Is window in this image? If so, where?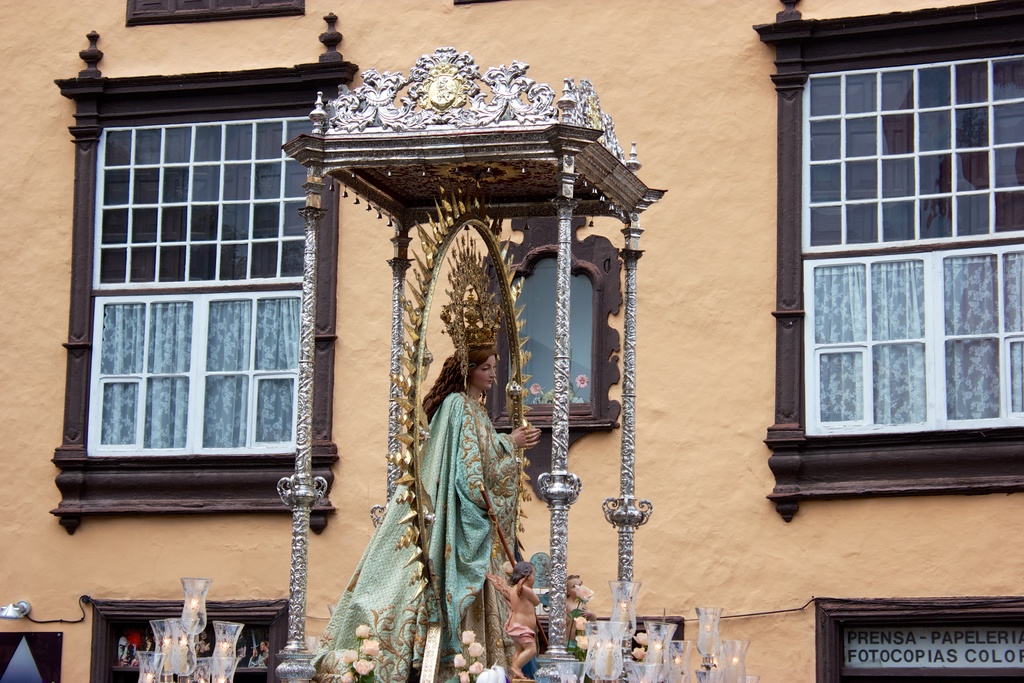
Yes, at (x1=813, y1=593, x2=1023, y2=682).
